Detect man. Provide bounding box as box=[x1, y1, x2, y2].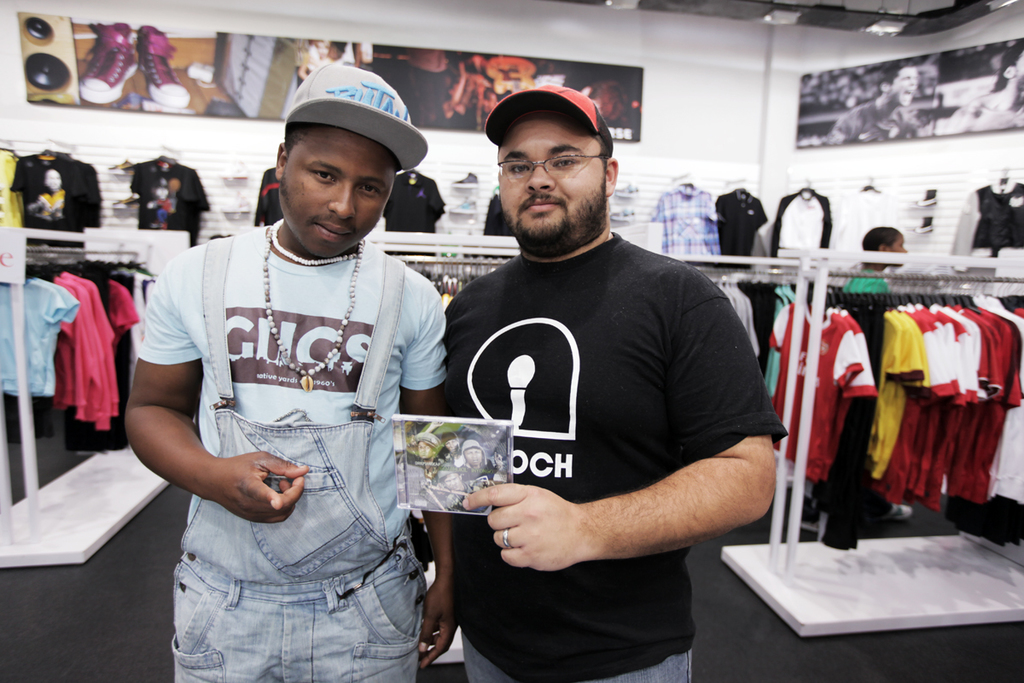
box=[125, 63, 450, 682].
